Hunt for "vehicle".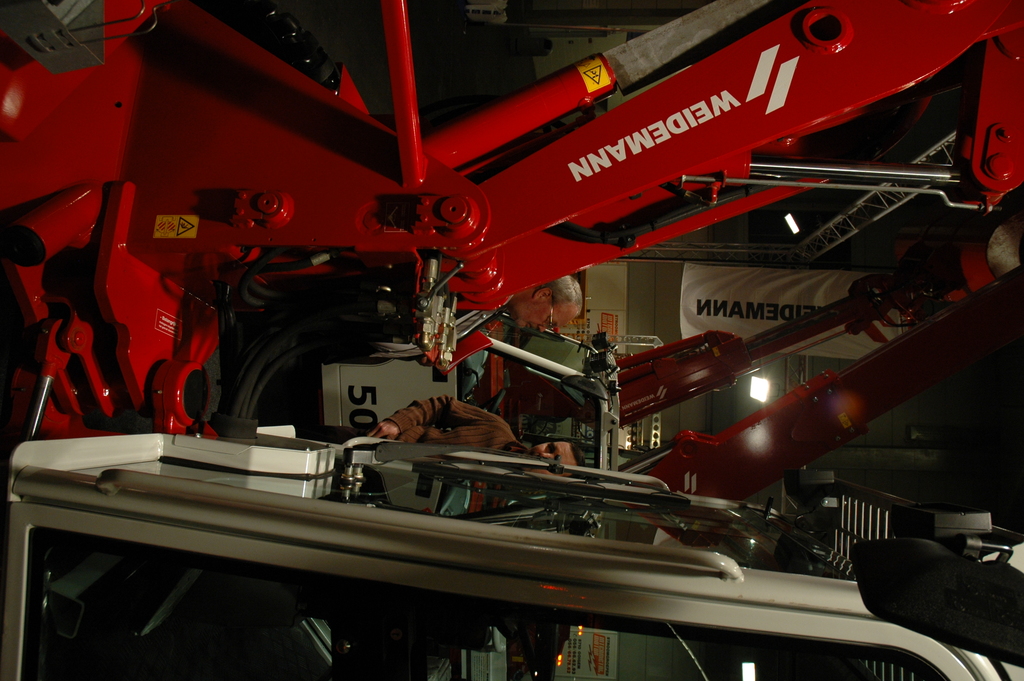
Hunted down at 0 0 1023 447.
